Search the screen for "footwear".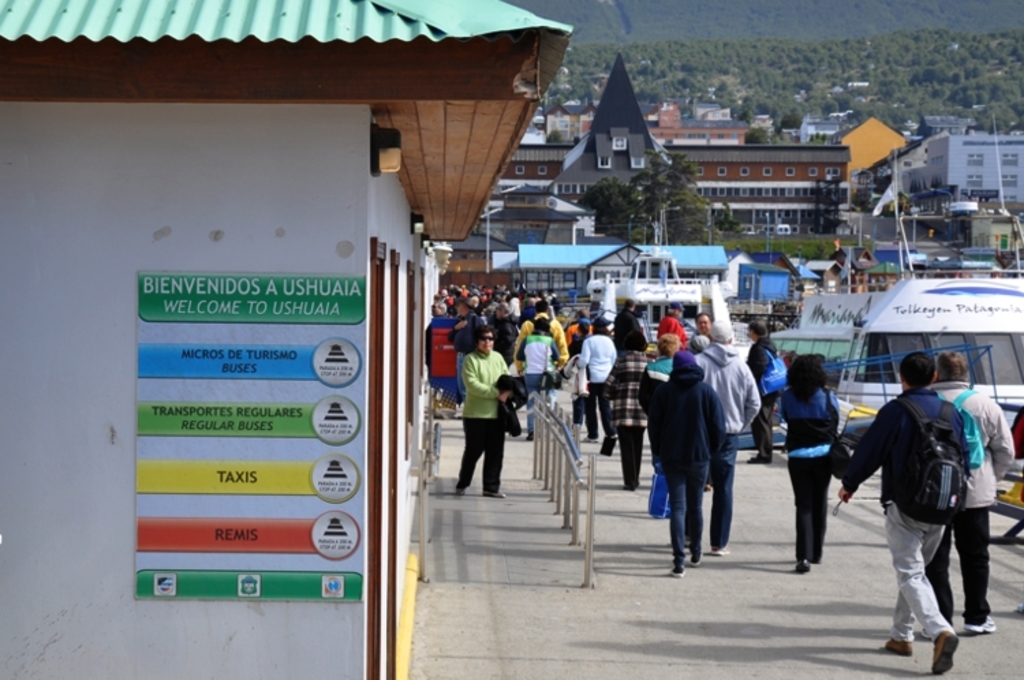
Found at 489 492 501 496.
